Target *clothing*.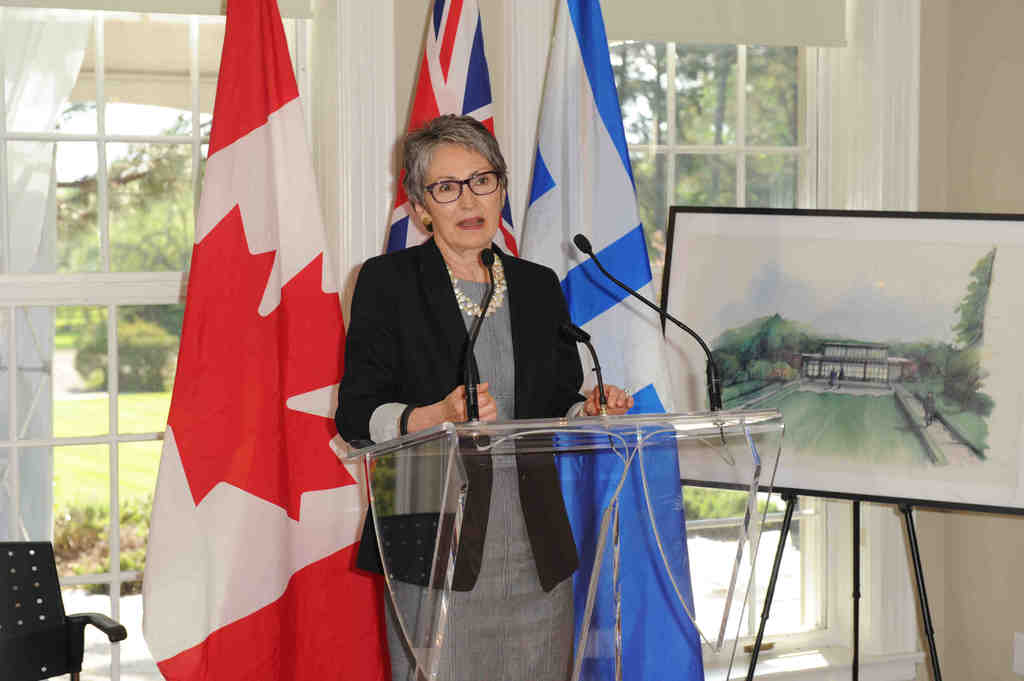
Target region: <region>334, 233, 586, 680</region>.
